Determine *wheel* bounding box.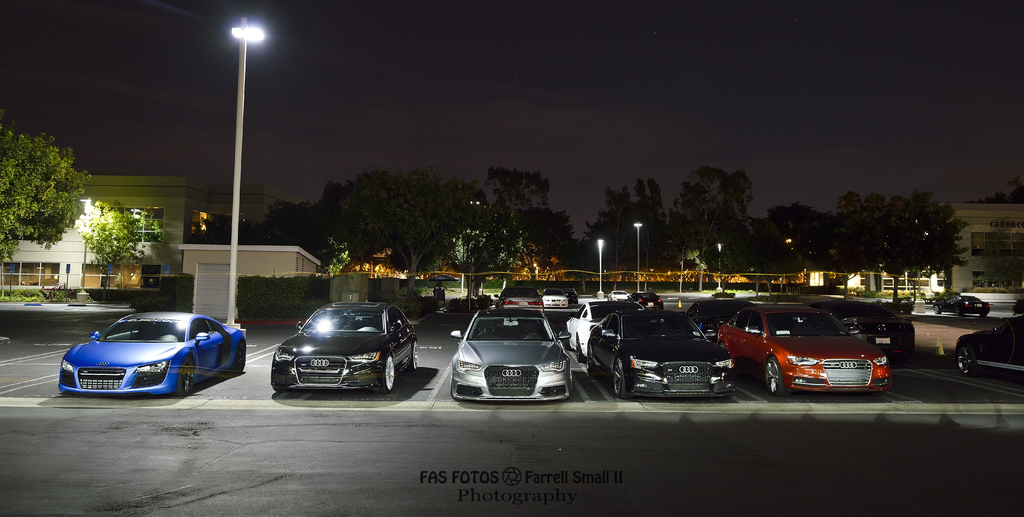
Determined: <region>952, 306, 959, 316</region>.
